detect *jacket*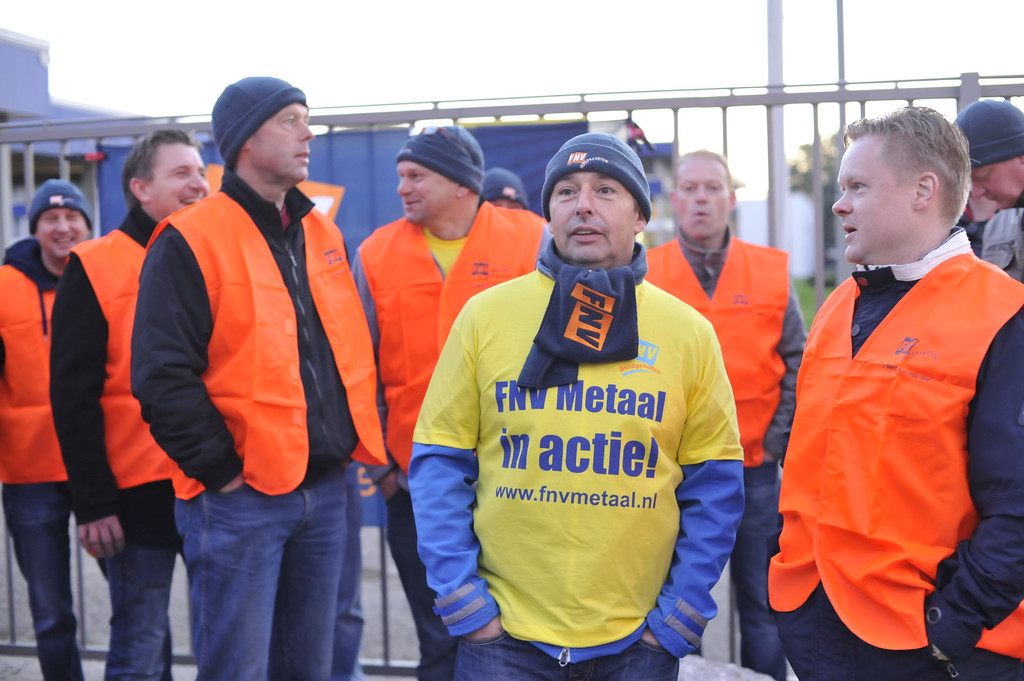
bbox(353, 214, 541, 475)
